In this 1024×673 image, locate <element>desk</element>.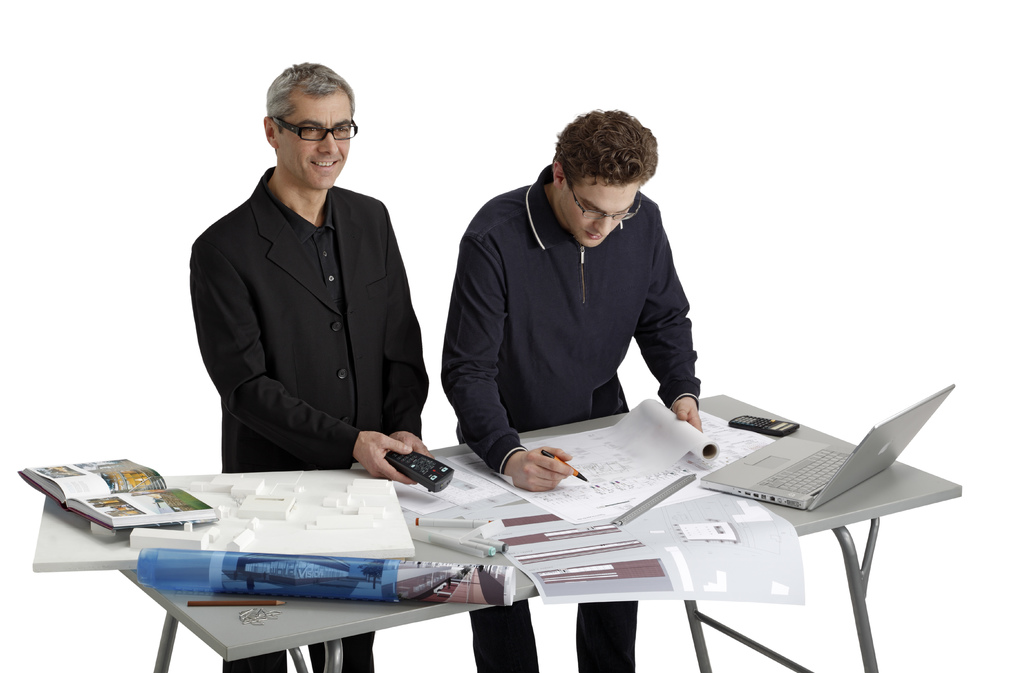
Bounding box: (40,388,894,672).
